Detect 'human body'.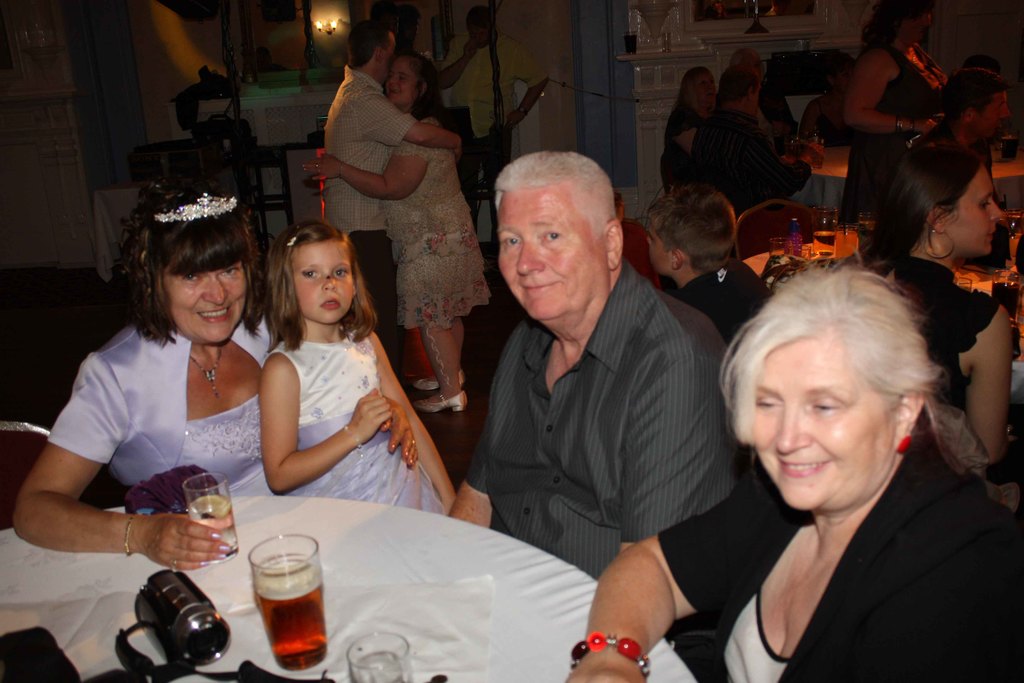
Detected at 264:325:457:522.
